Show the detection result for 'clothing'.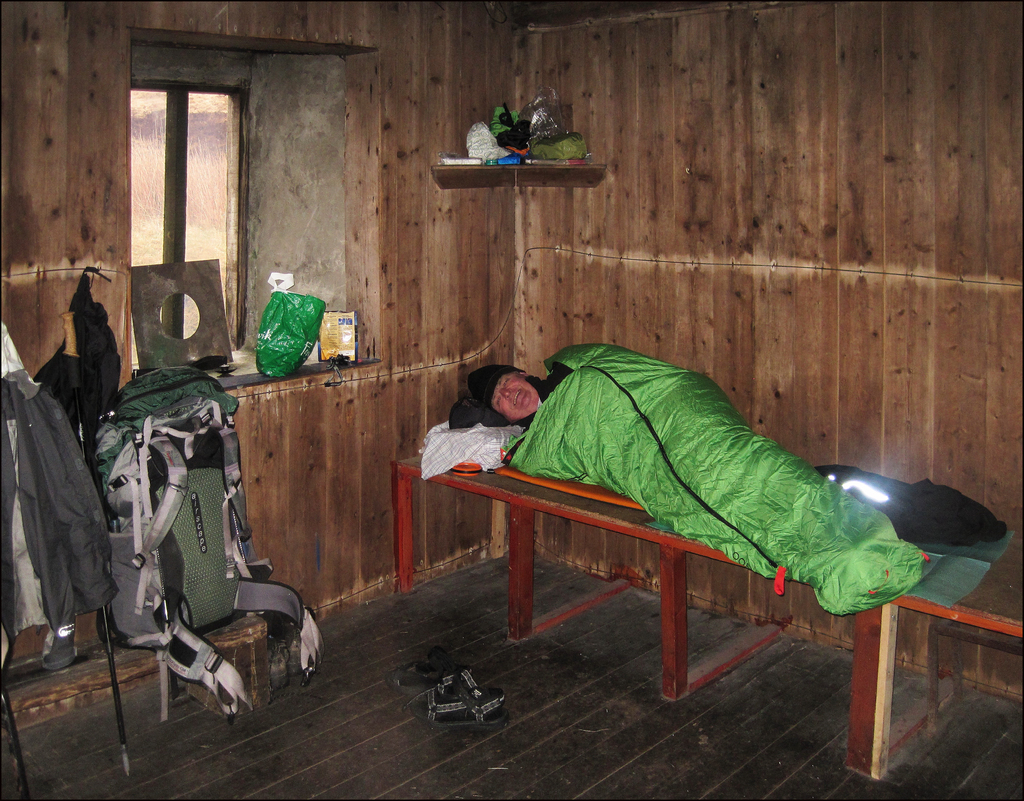
[x1=511, y1=364, x2=575, y2=444].
